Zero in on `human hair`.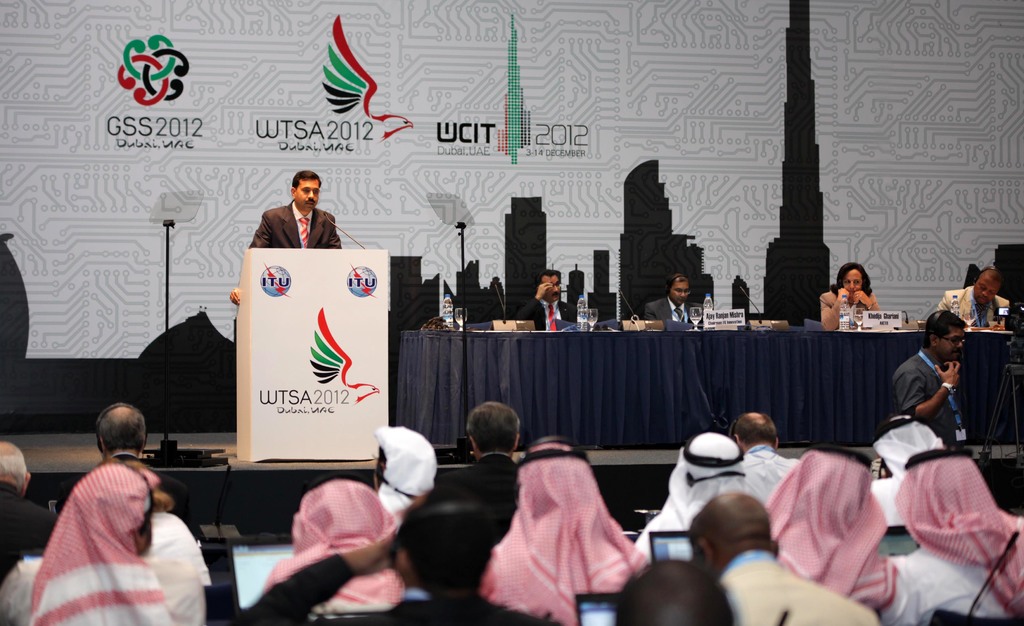
Zeroed in: crop(290, 169, 321, 190).
